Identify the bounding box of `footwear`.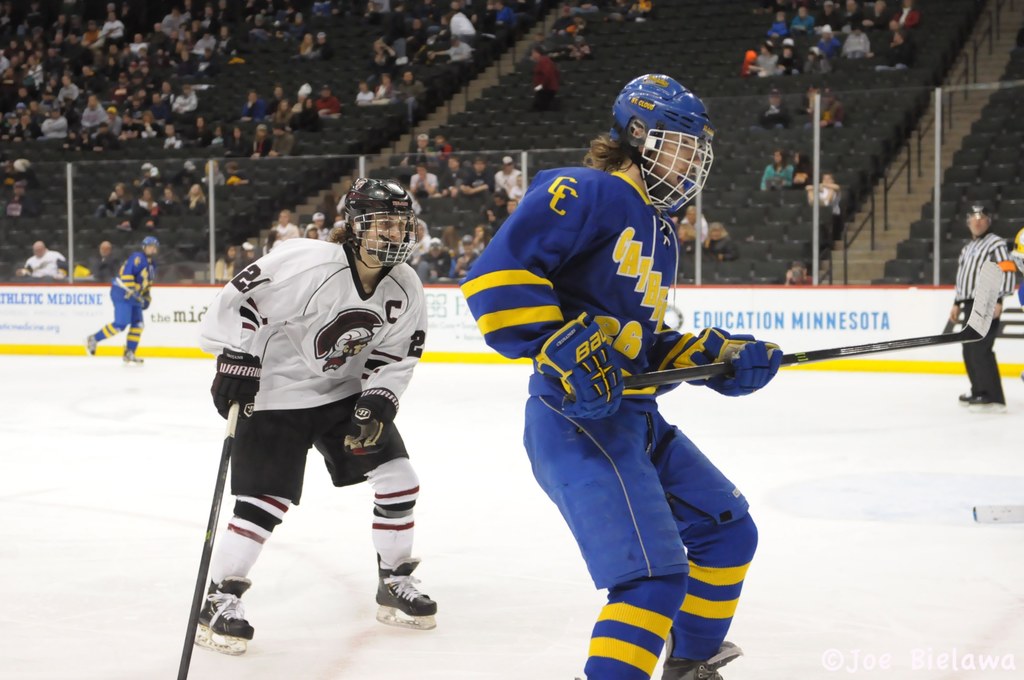
box=[126, 348, 142, 365].
